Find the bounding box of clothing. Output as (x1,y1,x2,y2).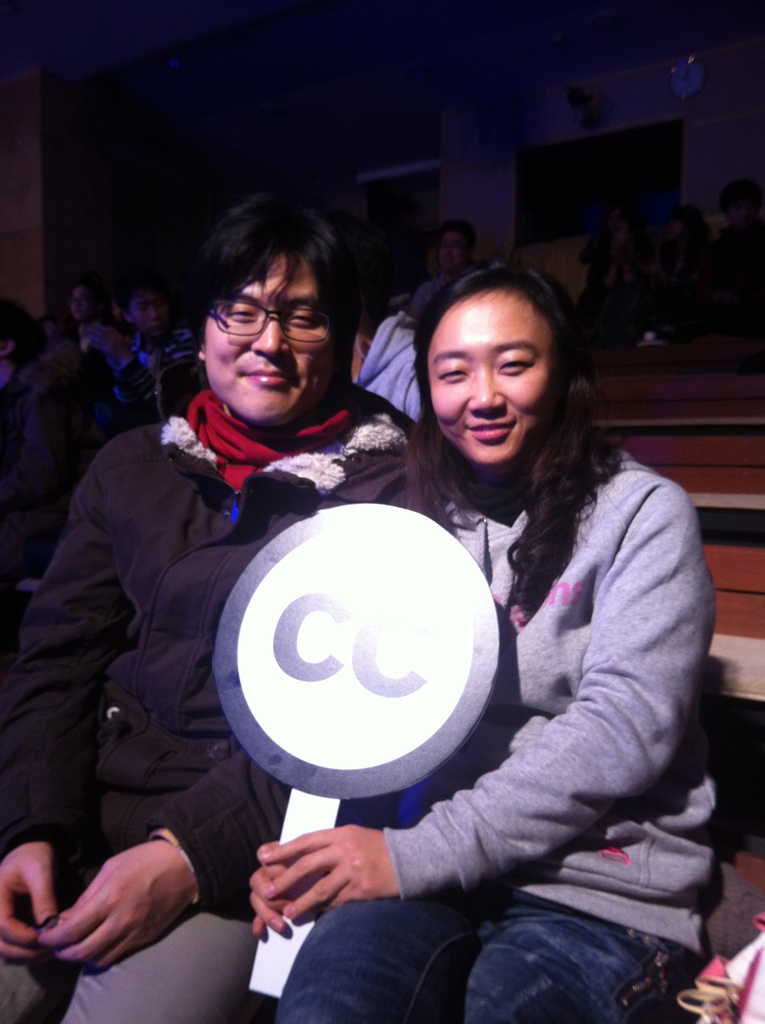
(357,280,446,465).
